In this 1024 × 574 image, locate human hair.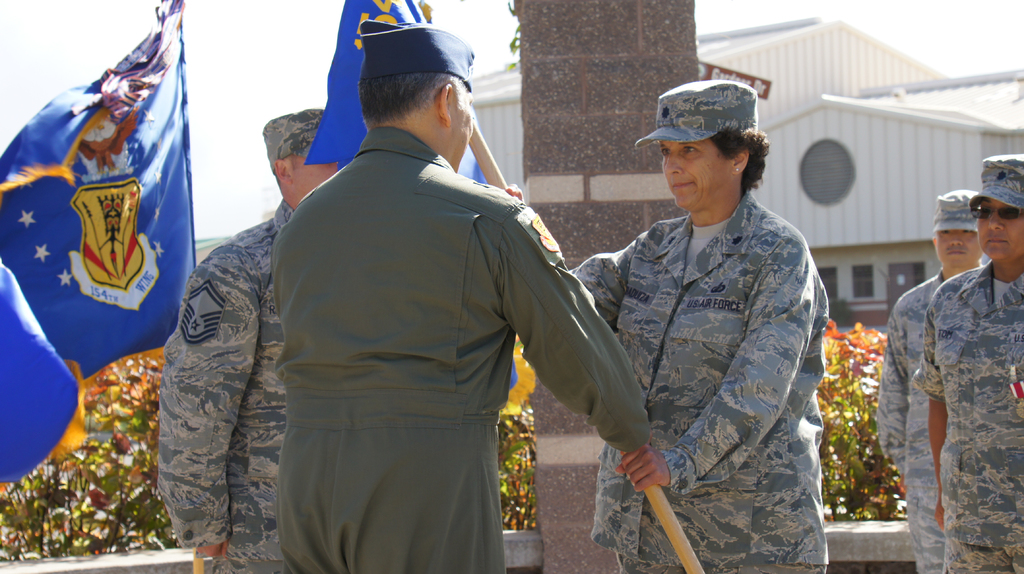
Bounding box: (271, 155, 299, 193).
